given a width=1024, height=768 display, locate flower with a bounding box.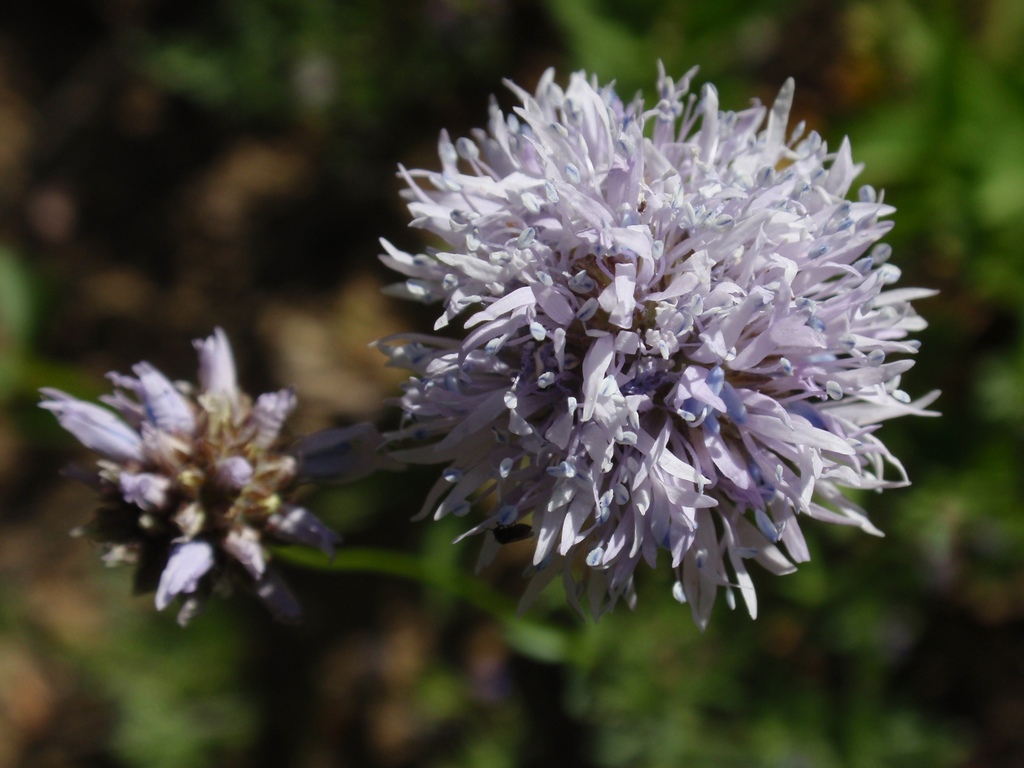
Located: l=37, t=323, r=342, b=633.
